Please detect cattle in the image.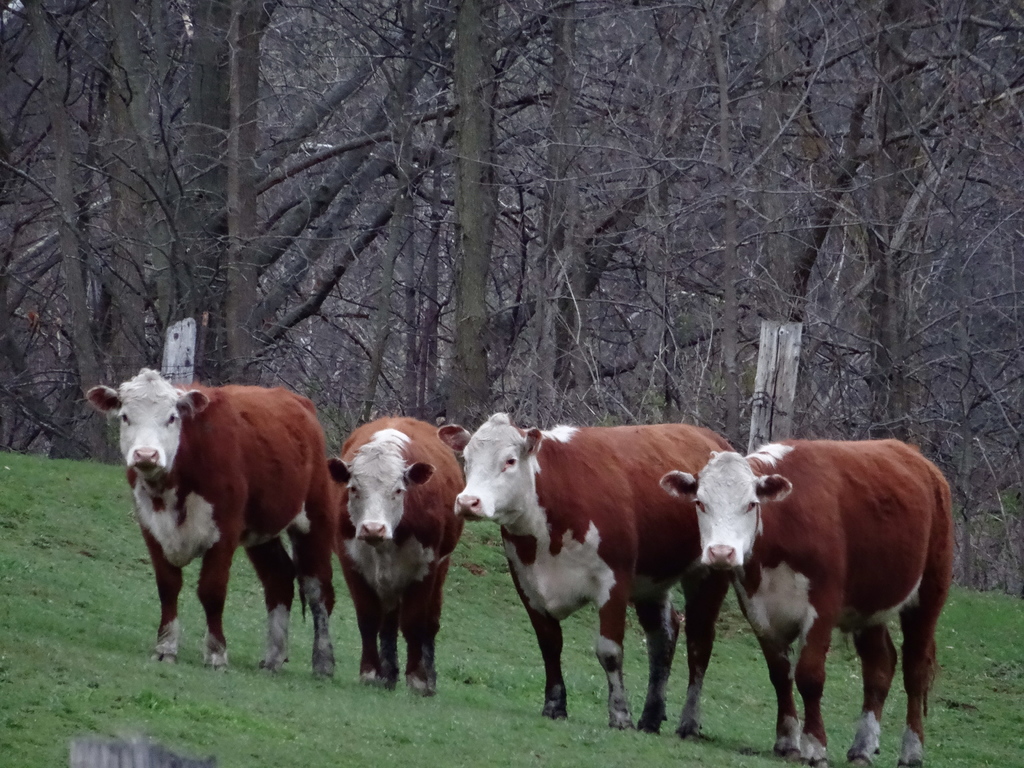
region(94, 365, 340, 676).
